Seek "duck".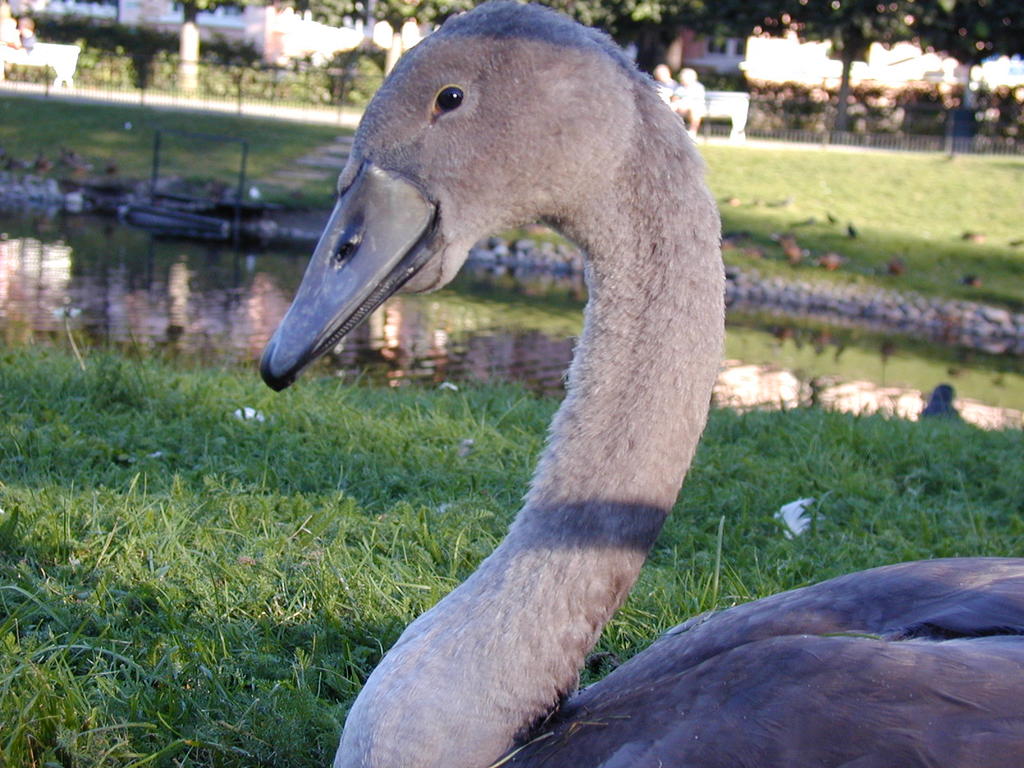
BBox(259, 0, 1023, 762).
